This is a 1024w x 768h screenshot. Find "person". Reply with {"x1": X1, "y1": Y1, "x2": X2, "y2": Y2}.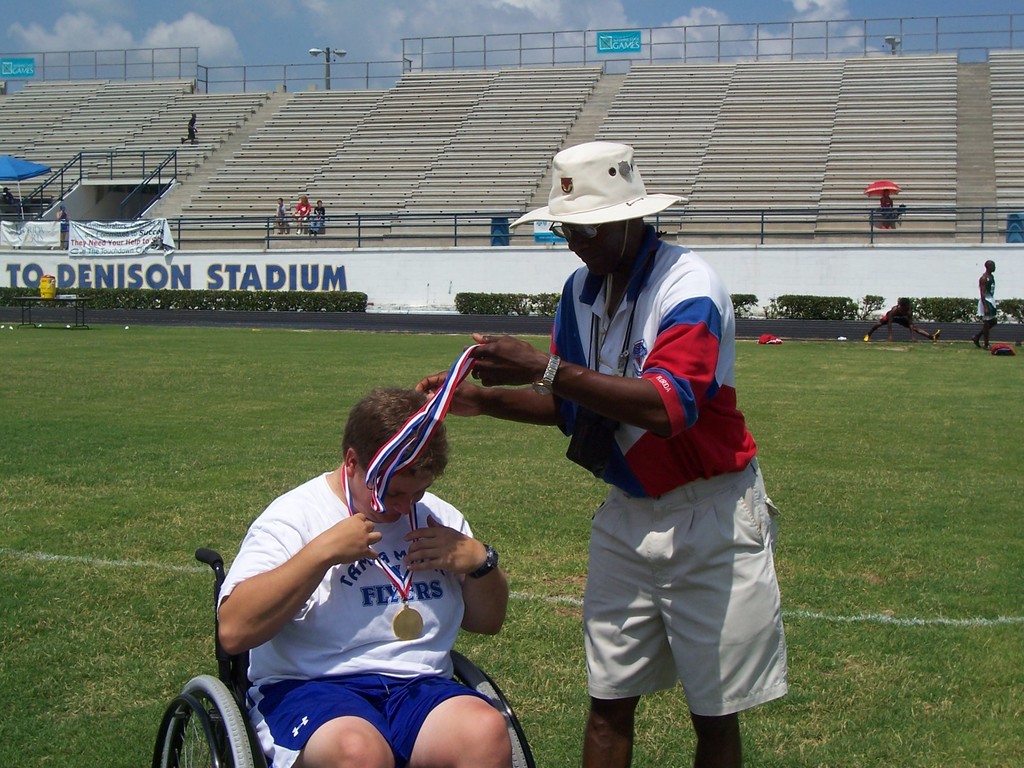
{"x1": 294, "y1": 194, "x2": 313, "y2": 234}.
